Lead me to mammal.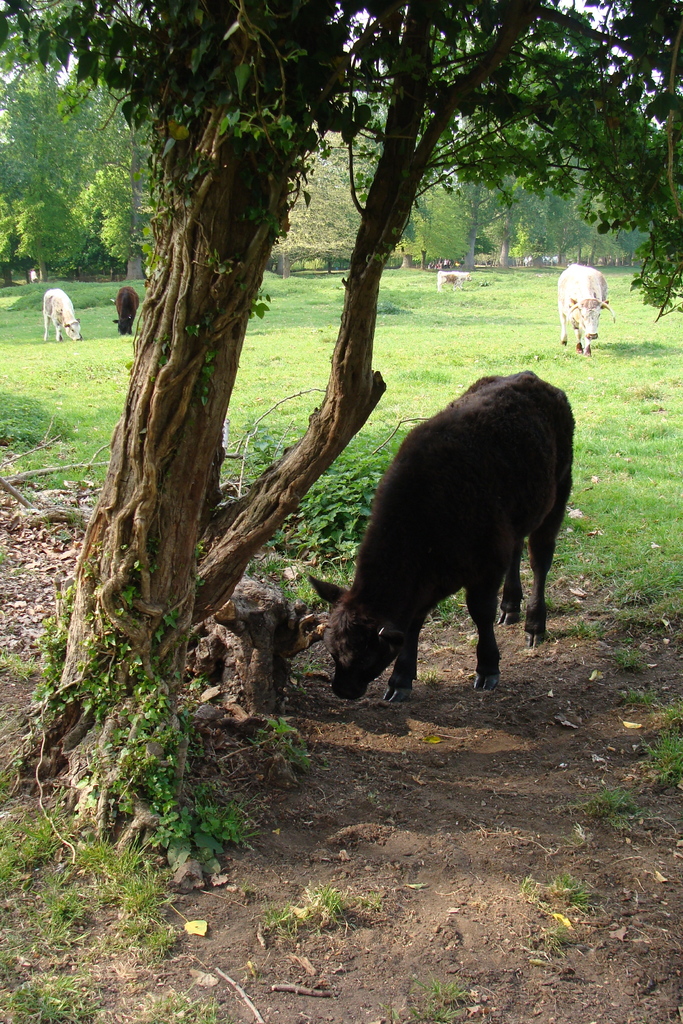
Lead to {"left": 114, "top": 285, "right": 138, "bottom": 333}.
